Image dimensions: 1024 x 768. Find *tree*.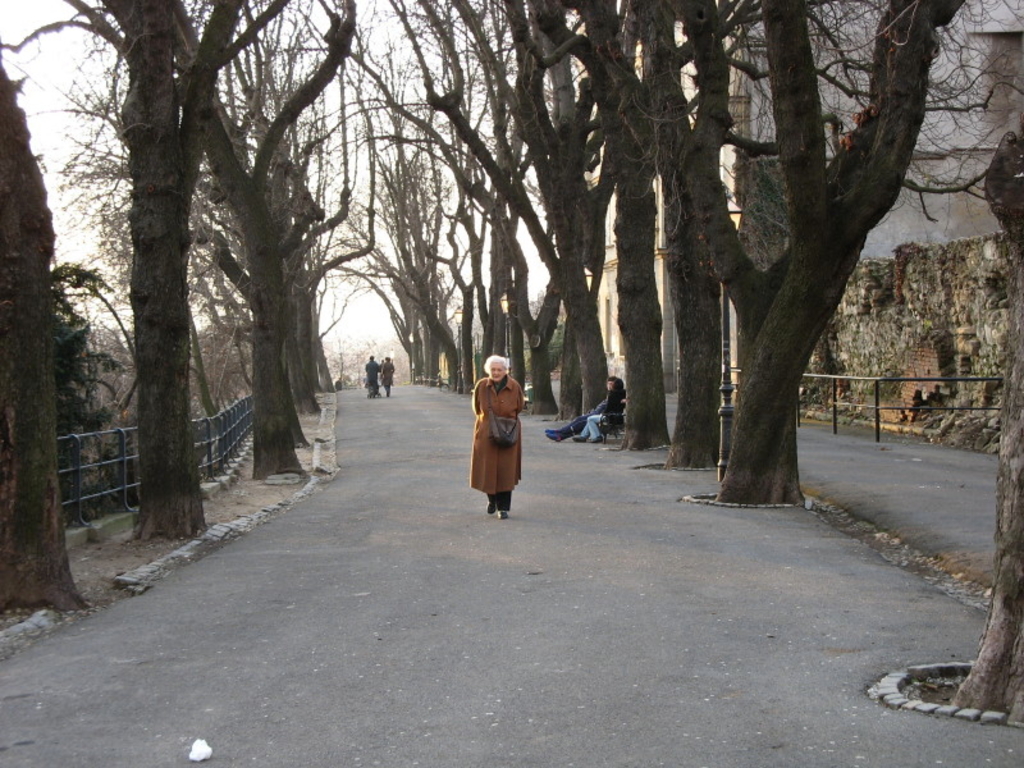
box(0, 0, 291, 543).
